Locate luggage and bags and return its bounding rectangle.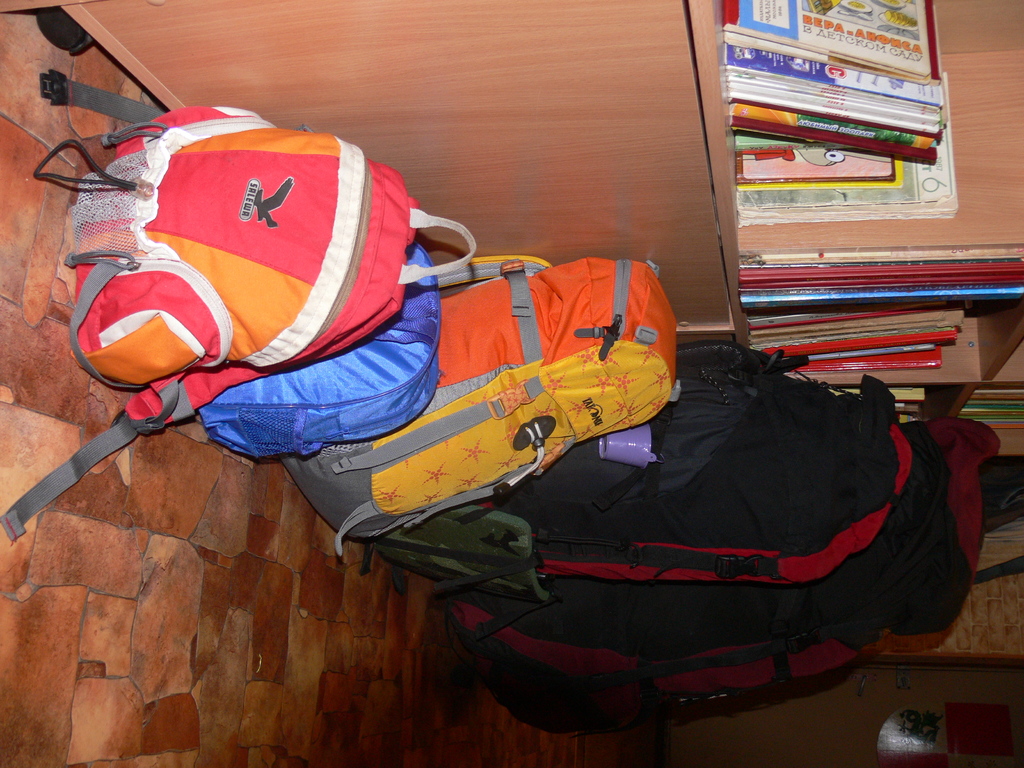
[0, 71, 476, 541].
